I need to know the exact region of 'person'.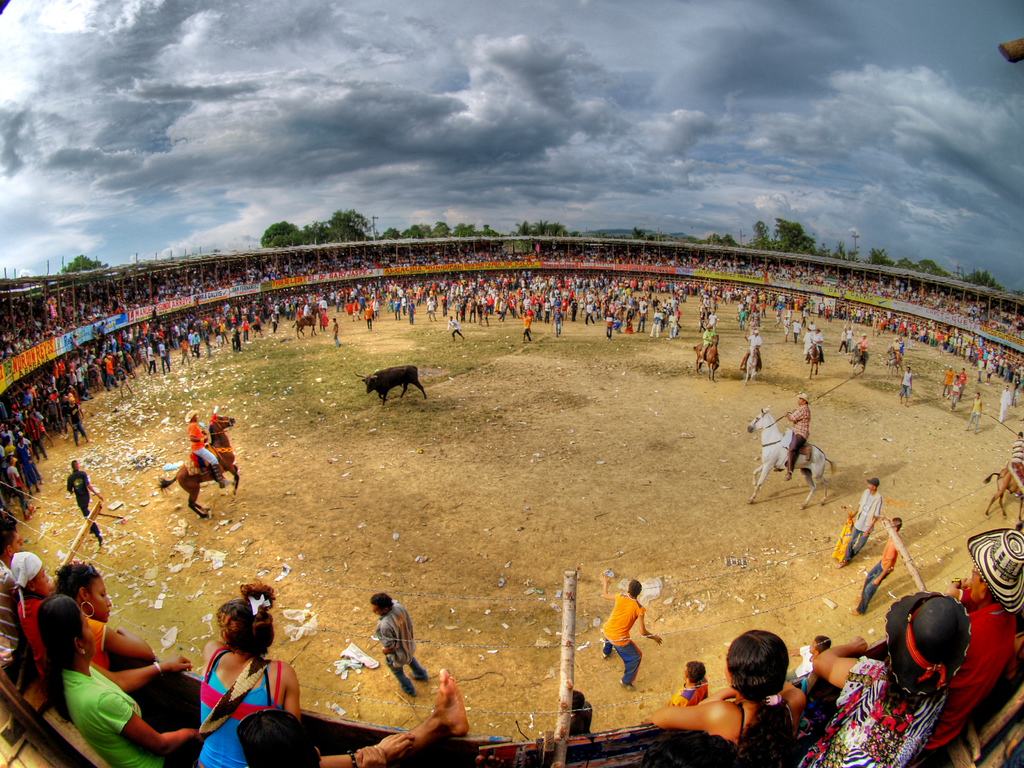
Region: 245 669 470 764.
